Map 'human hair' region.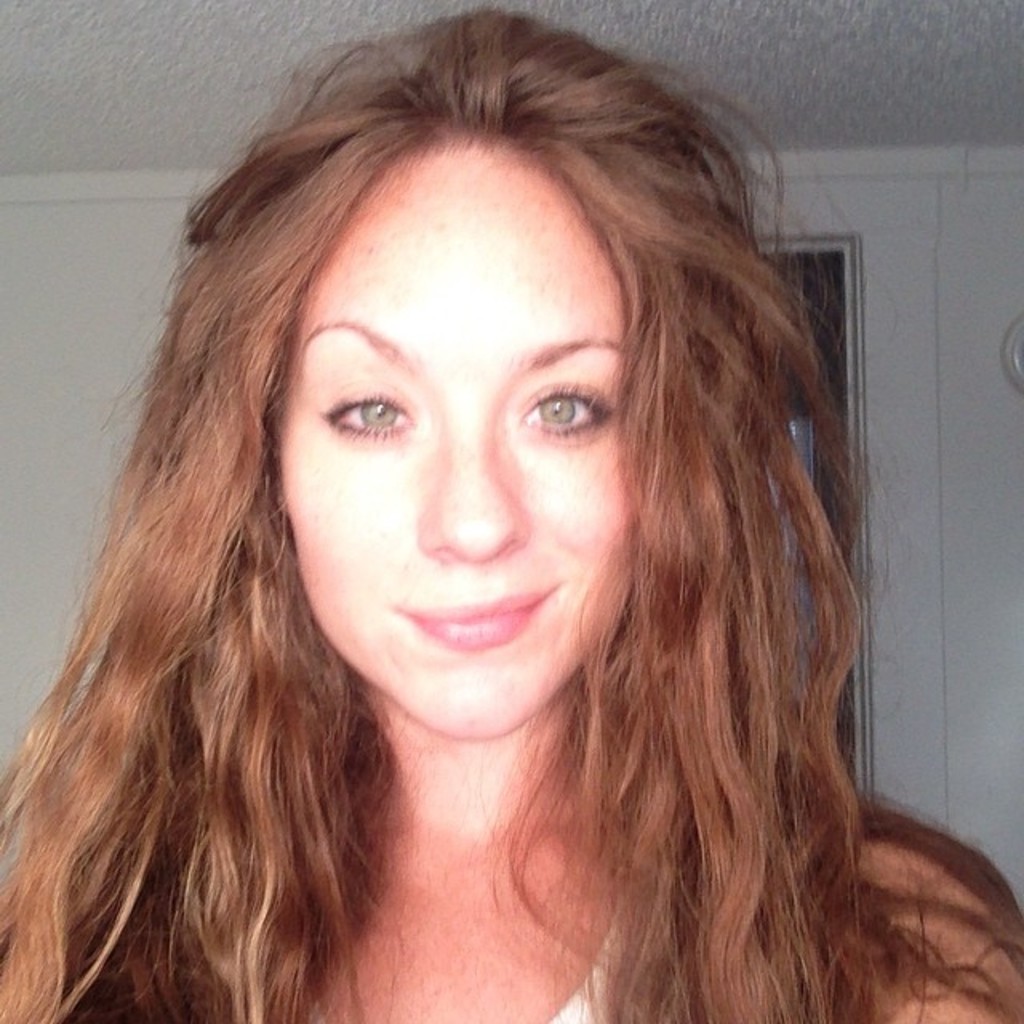
Mapped to crop(0, 3, 1022, 1022).
